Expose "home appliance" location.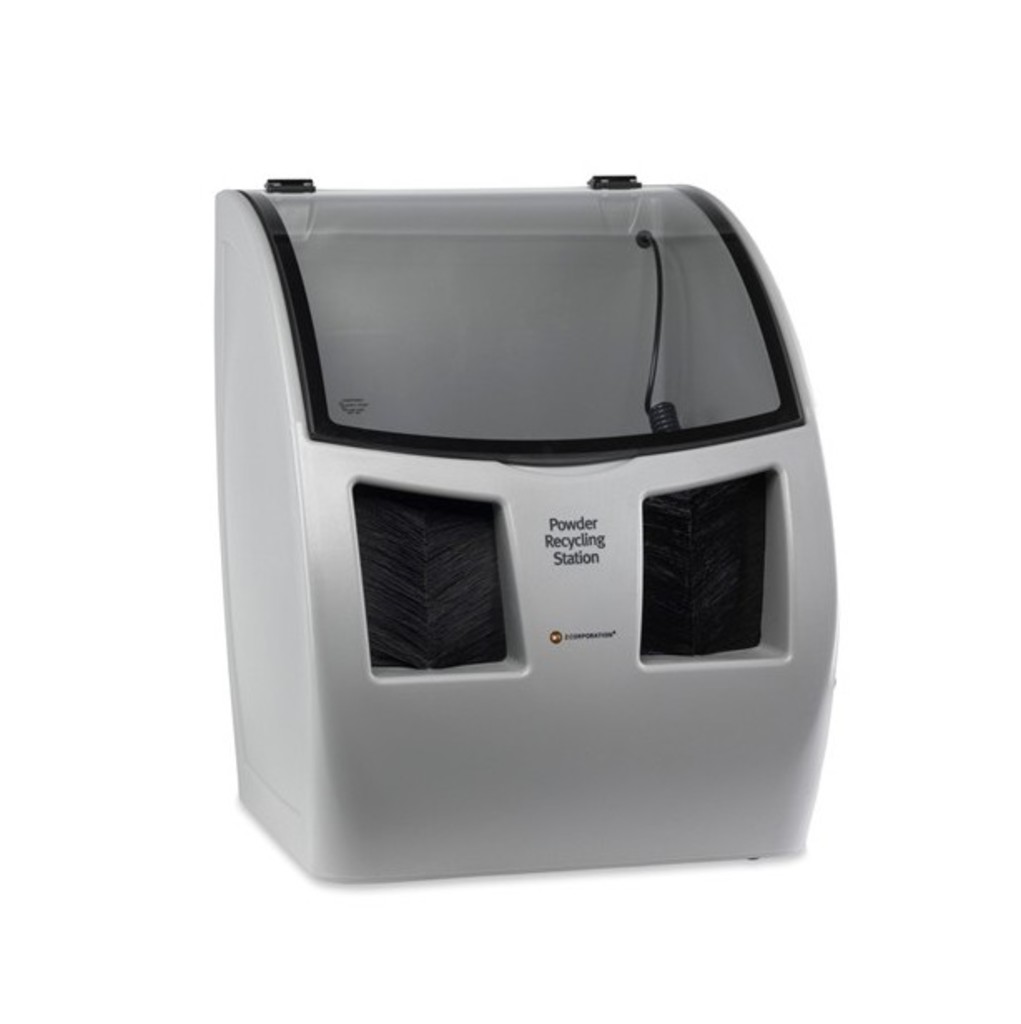
Exposed at detection(233, 178, 858, 879).
